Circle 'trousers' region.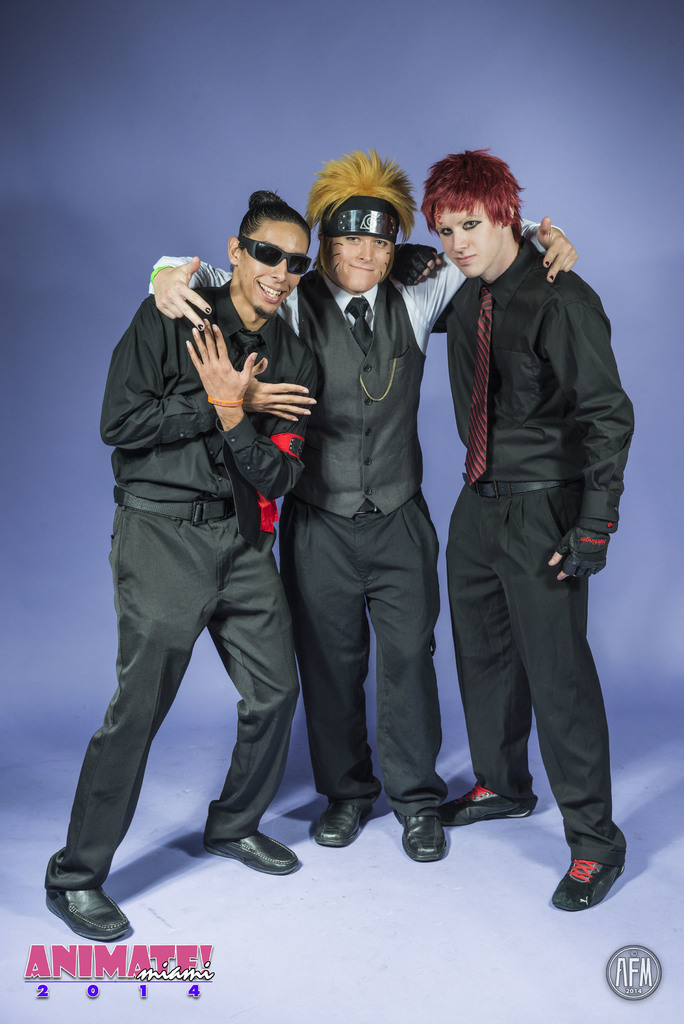
Region: crop(453, 452, 621, 874).
